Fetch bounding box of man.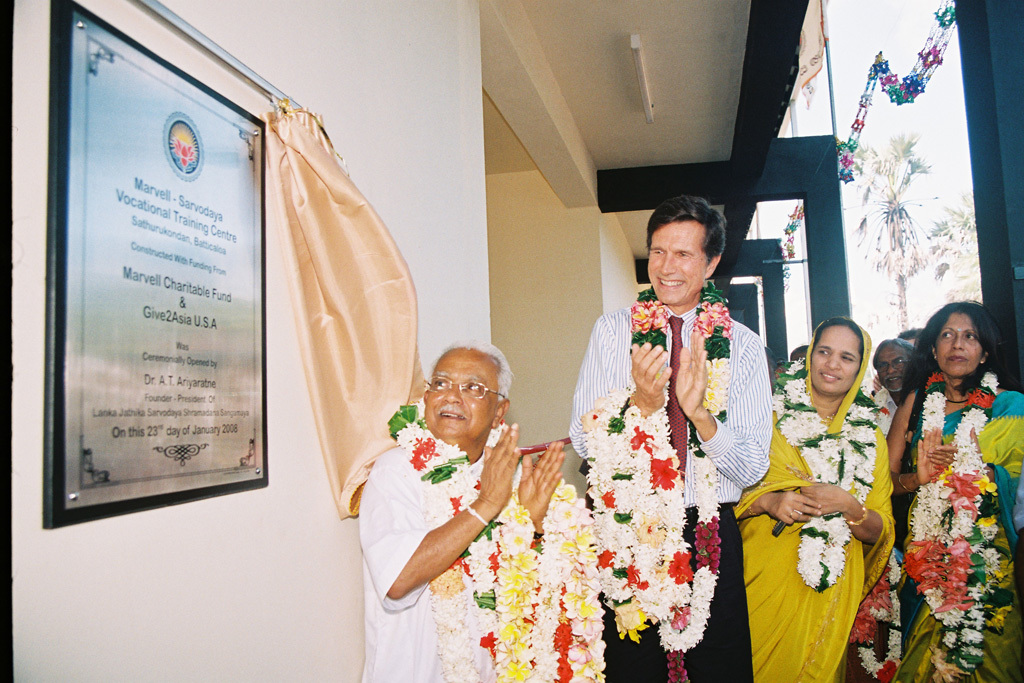
Bbox: left=566, top=200, right=774, bottom=682.
